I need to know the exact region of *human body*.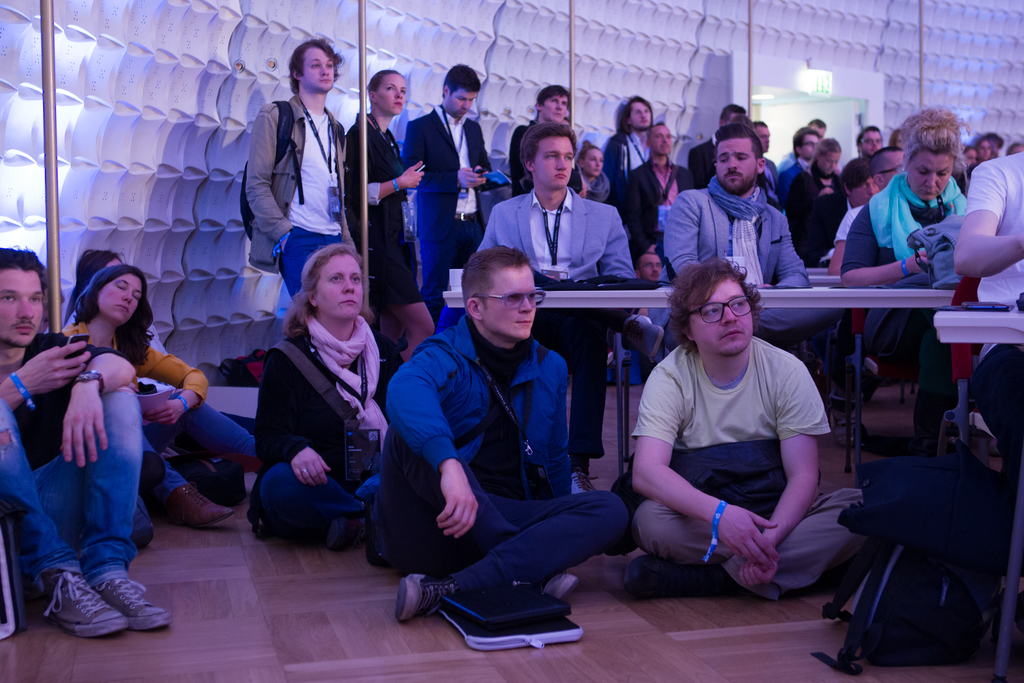
Region: [0,336,170,634].
